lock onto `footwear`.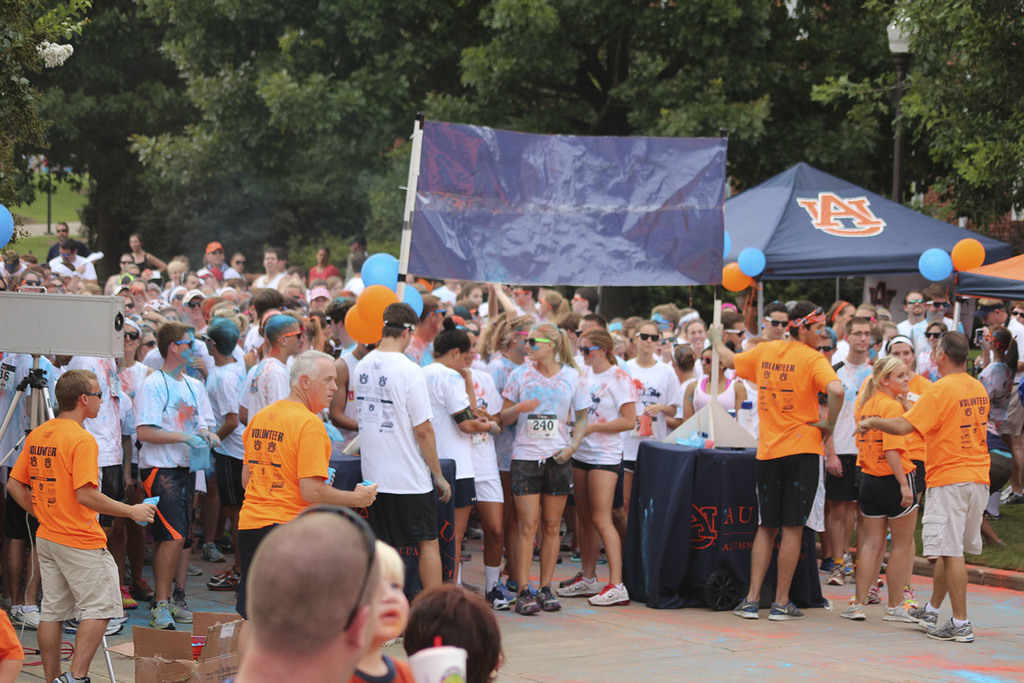
Locked: select_region(570, 550, 607, 560).
